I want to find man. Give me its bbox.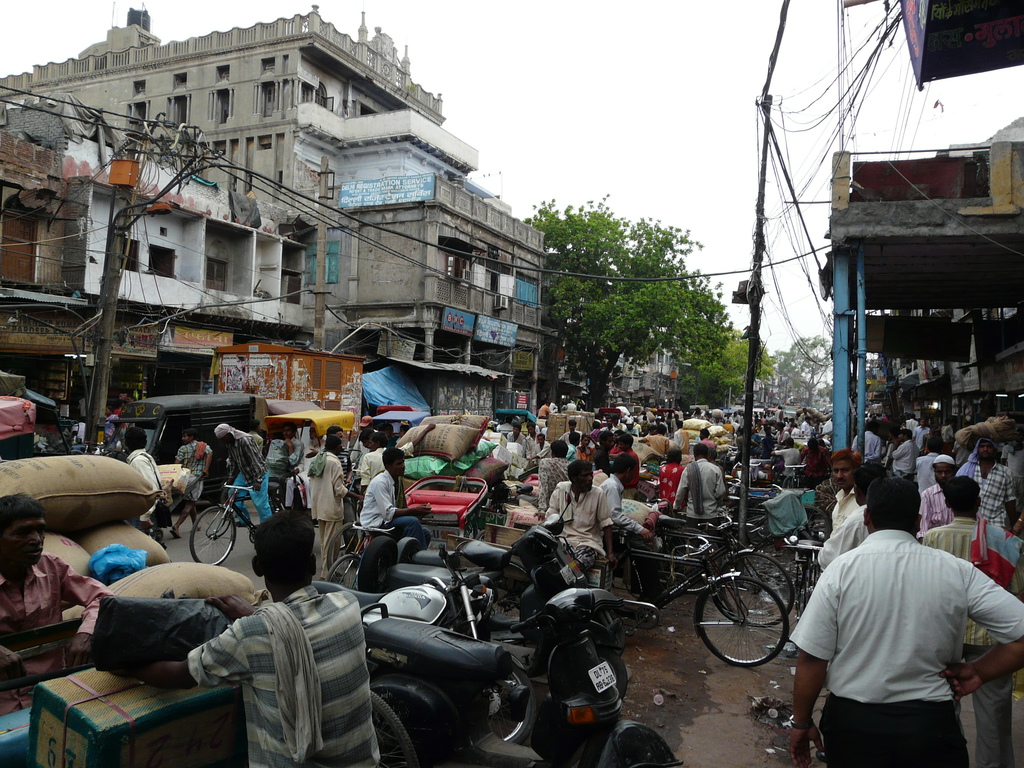
crop(673, 419, 690, 457).
